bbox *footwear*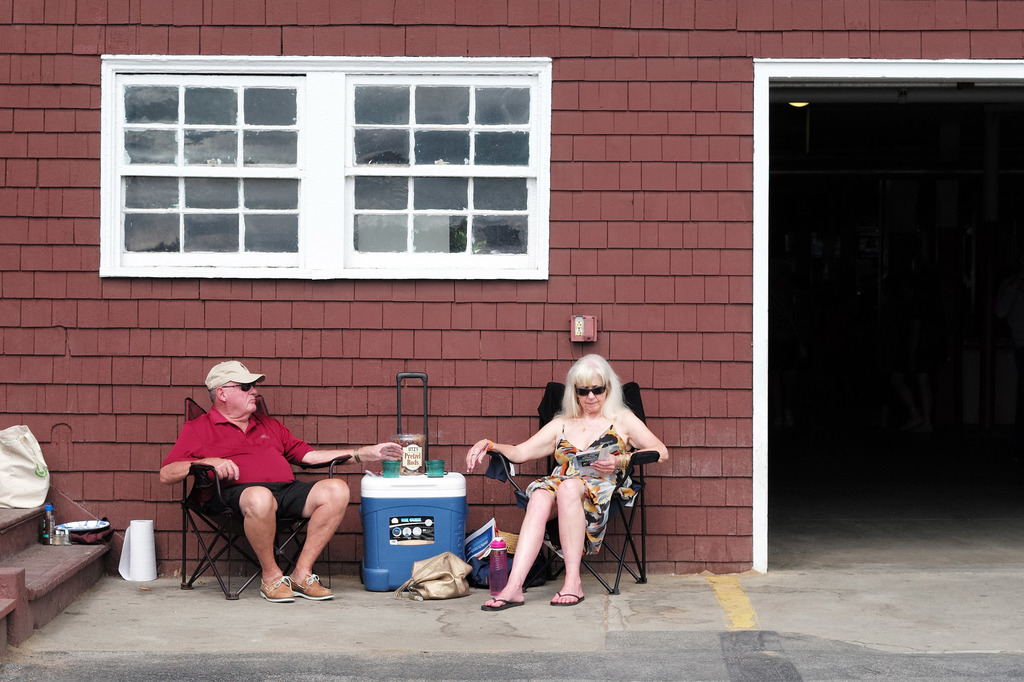
[286,571,333,600]
